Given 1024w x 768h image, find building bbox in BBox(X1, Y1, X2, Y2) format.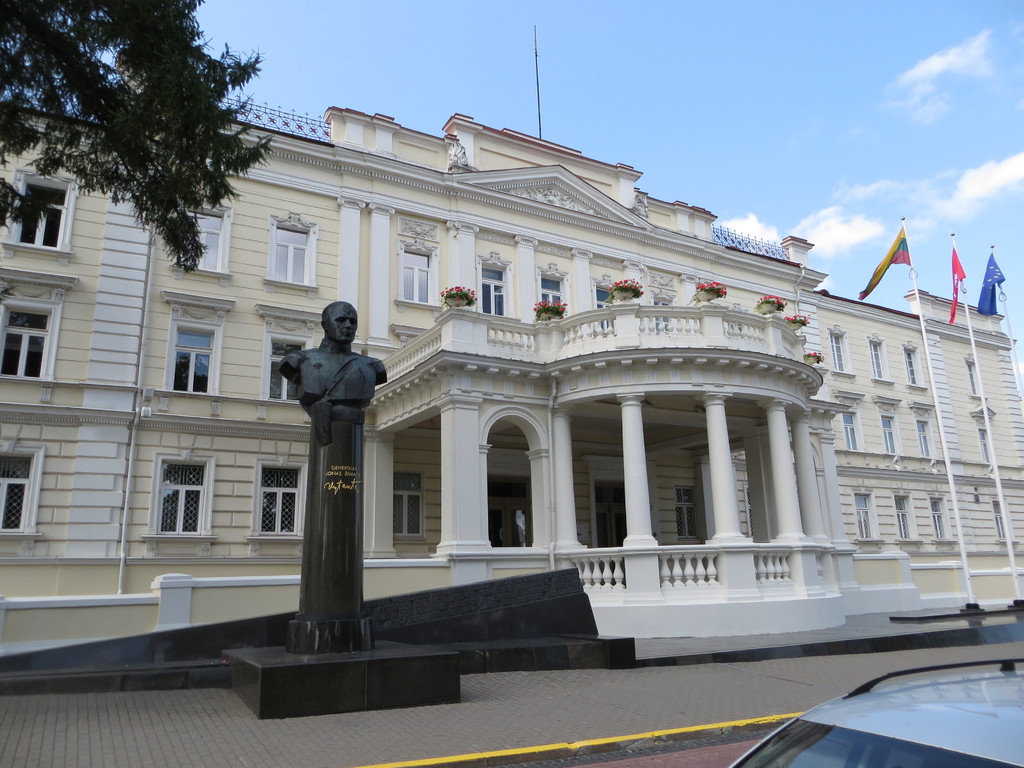
BBox(0, 27, 1023, 662).
